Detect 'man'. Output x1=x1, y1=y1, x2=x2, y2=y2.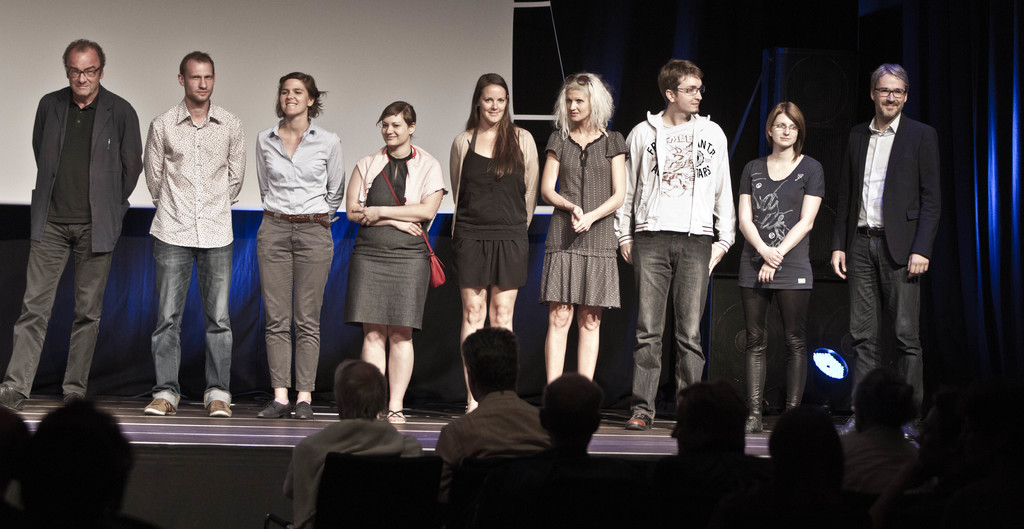
x1=0, y1=40, x2=139, y2=410.
